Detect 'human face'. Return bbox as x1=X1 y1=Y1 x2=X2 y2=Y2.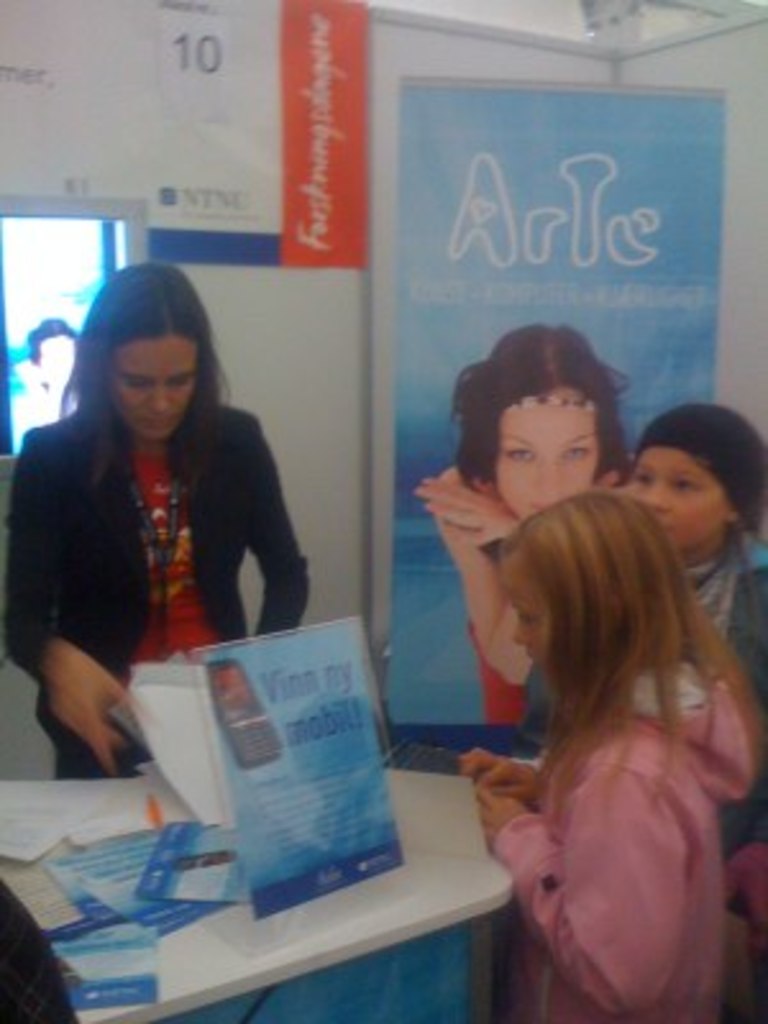
x1=507 y1=556 x2=548 y2=668.
